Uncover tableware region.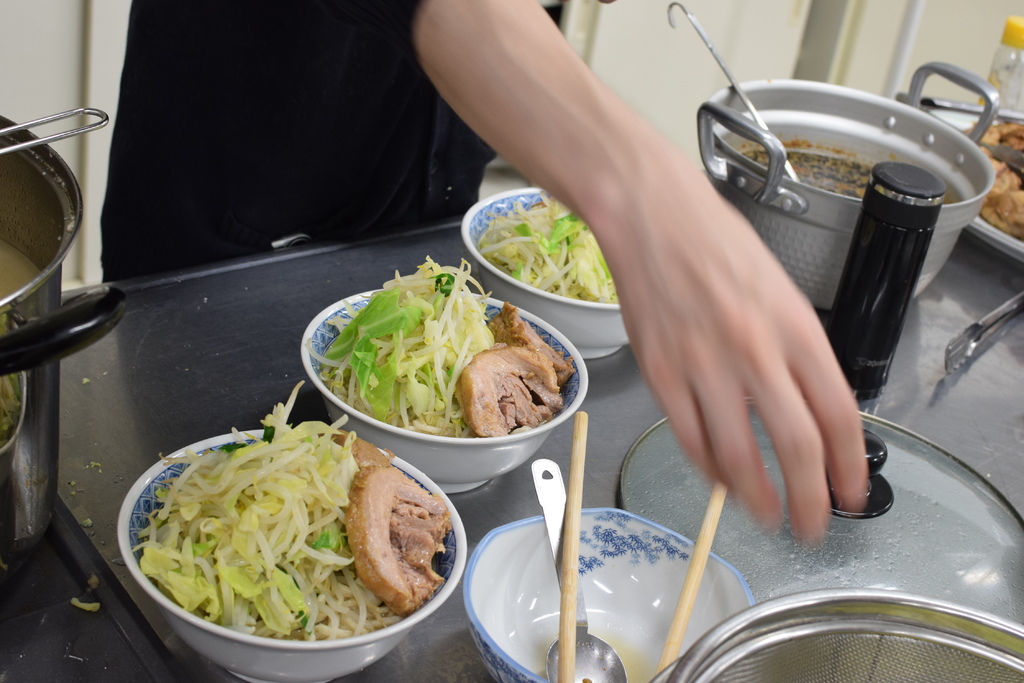
Uncovered: 820, 166, 945, 423.
